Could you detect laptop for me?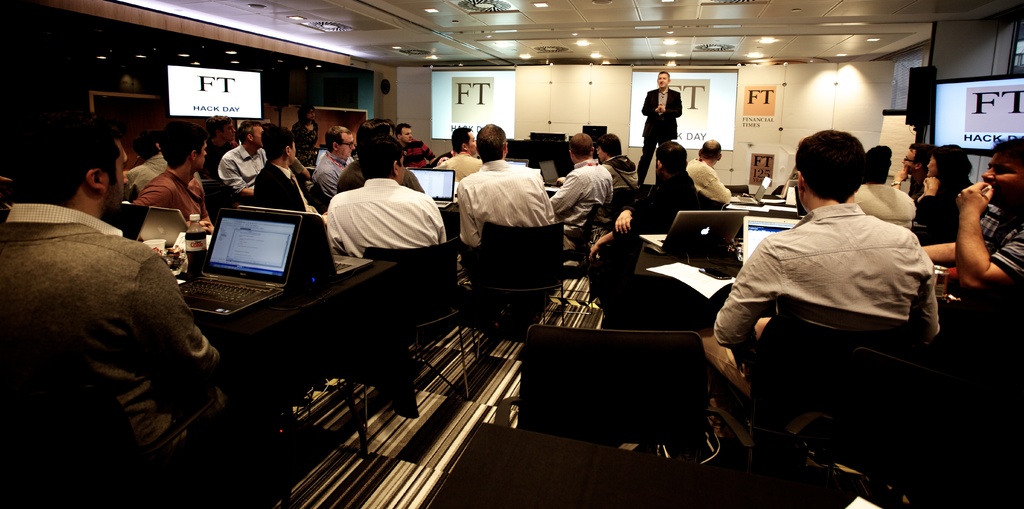
Detection result: 540 160 561 185.
